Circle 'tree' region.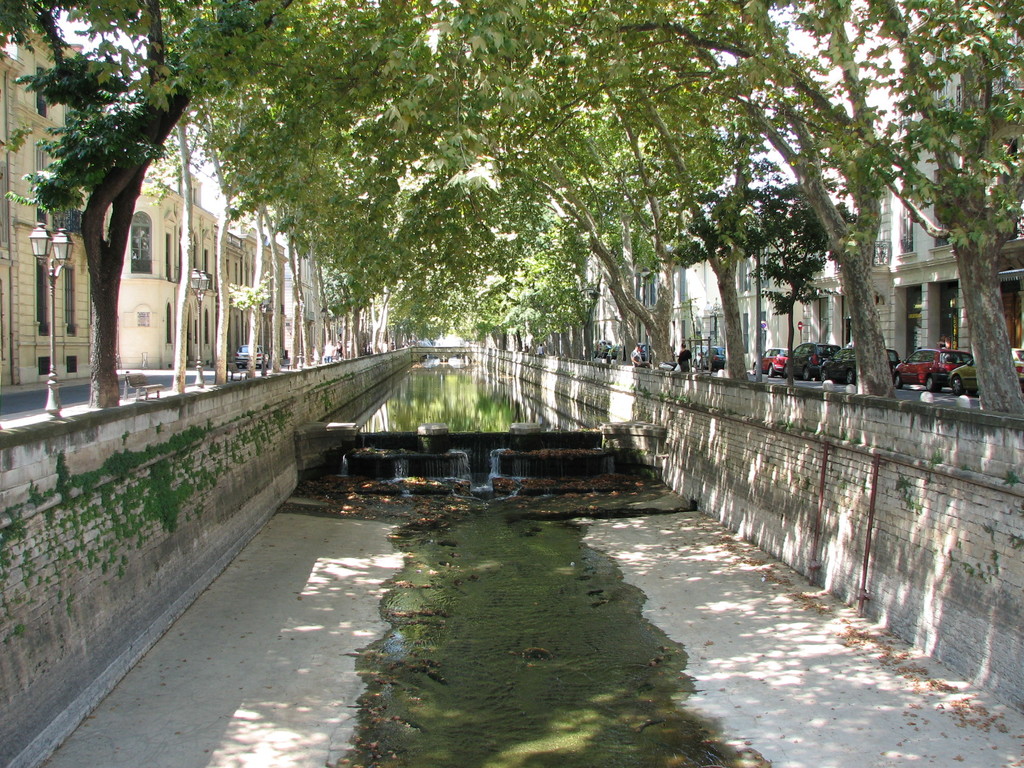
Region: bbox(722, 13, 914, 375).
